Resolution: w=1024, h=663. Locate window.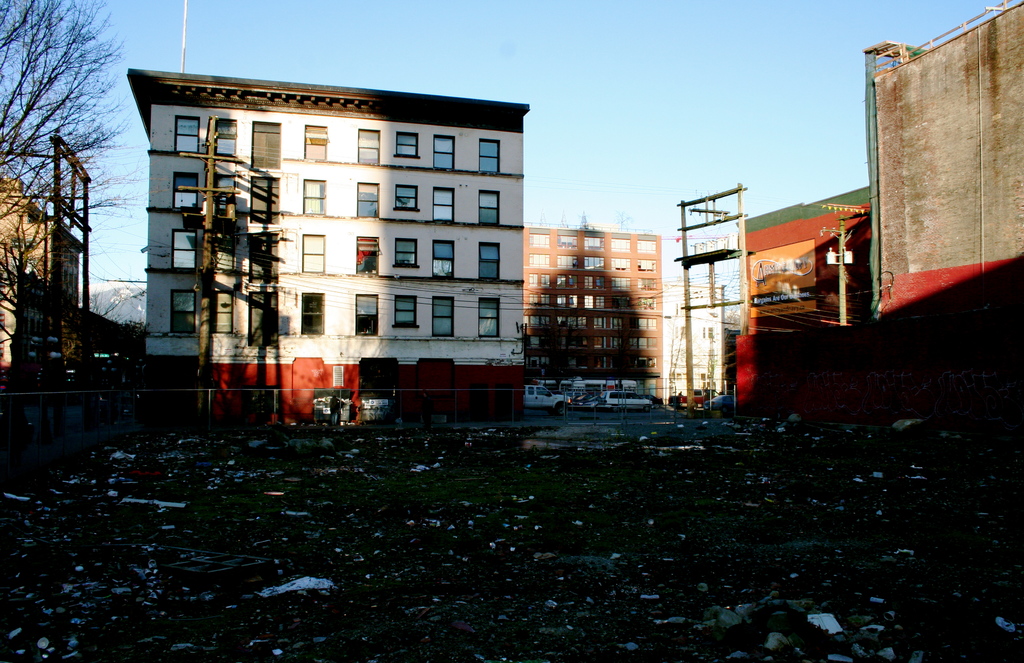
[x1=431, y1=241, x2=455, y2=278].
